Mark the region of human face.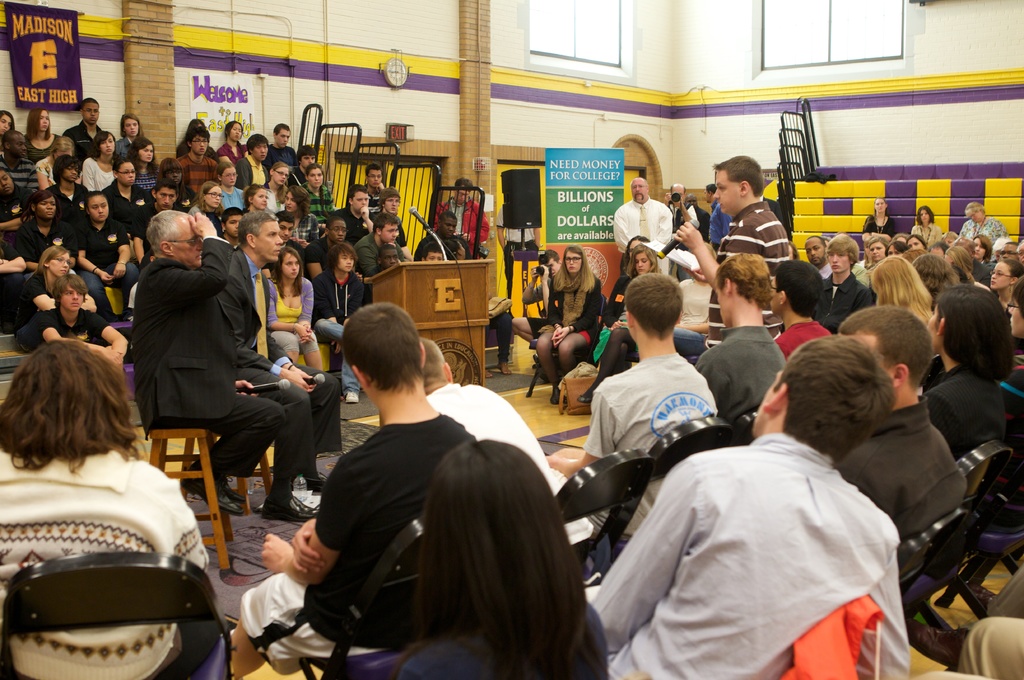
Region: {"x1": 61, "y1": 287, "x2": 84, "y2": 309}.
